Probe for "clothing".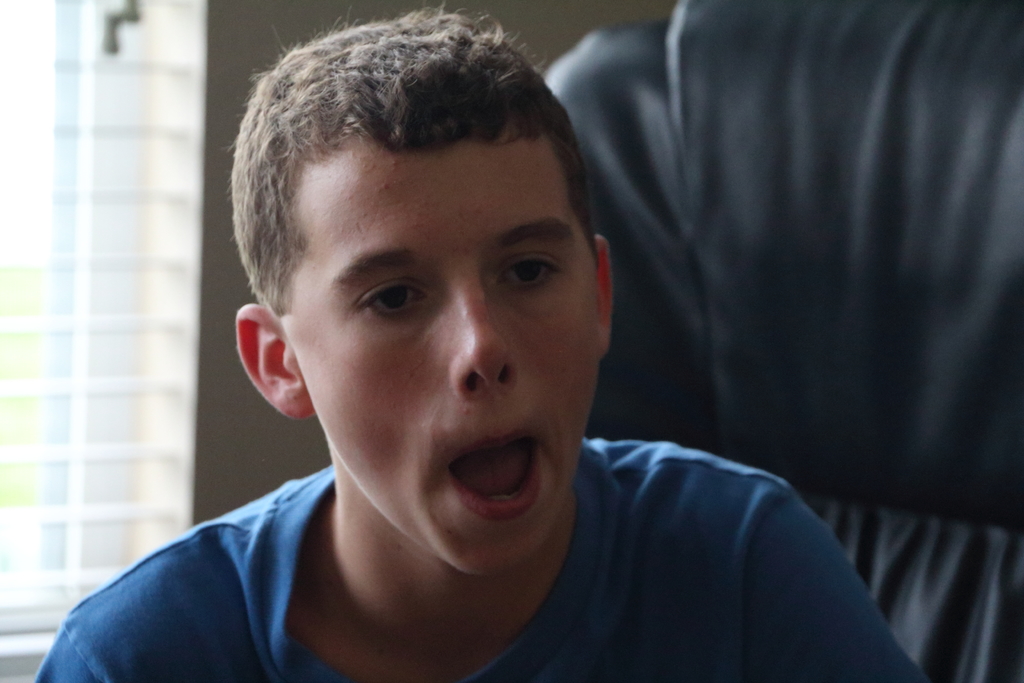
Probe result: l=28, t=502, r=310, b=673.
